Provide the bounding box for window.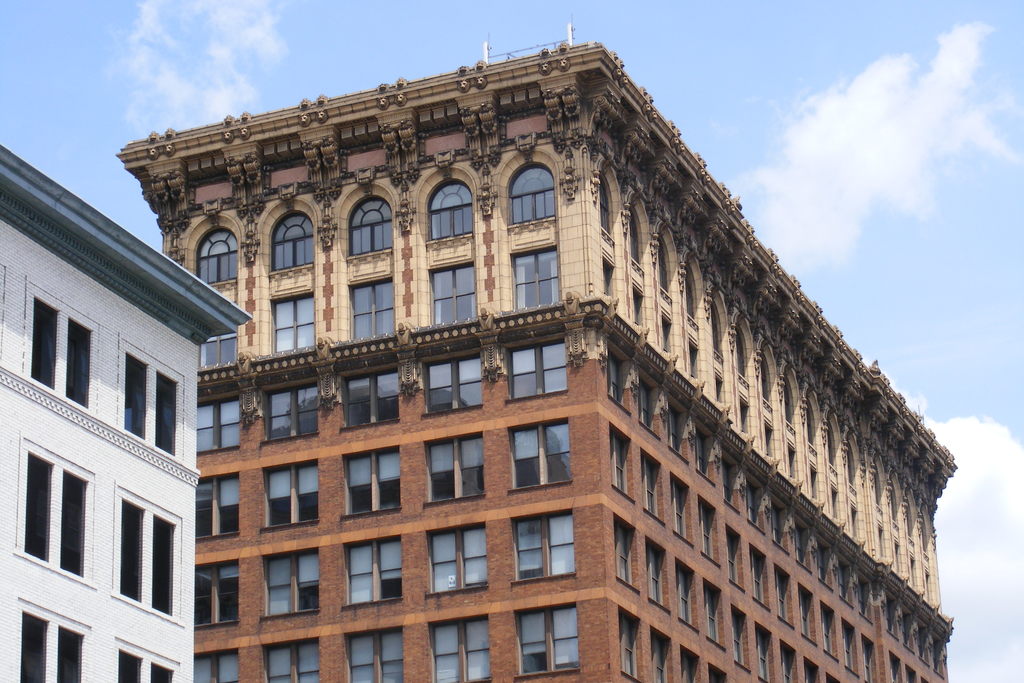
region(845, 620, 858, 675).
